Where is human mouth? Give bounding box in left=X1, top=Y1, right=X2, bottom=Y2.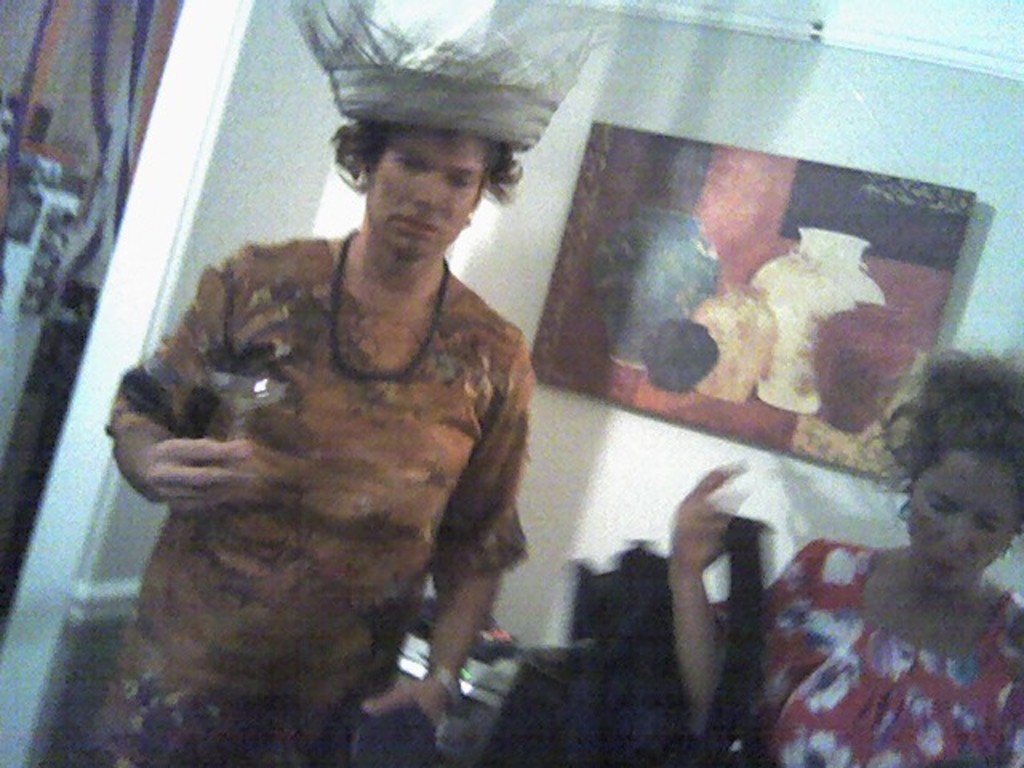
left=392, top=213, right=438, bottom=230.
